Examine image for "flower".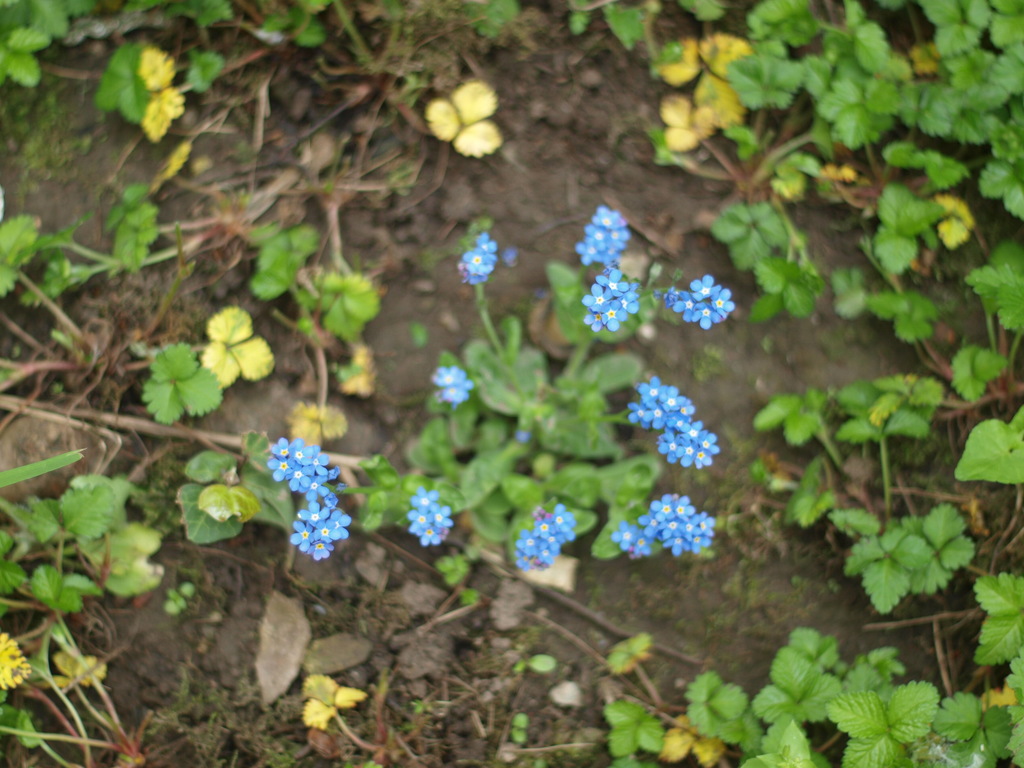
Examination result: box=[406, 495, 460, 553].
